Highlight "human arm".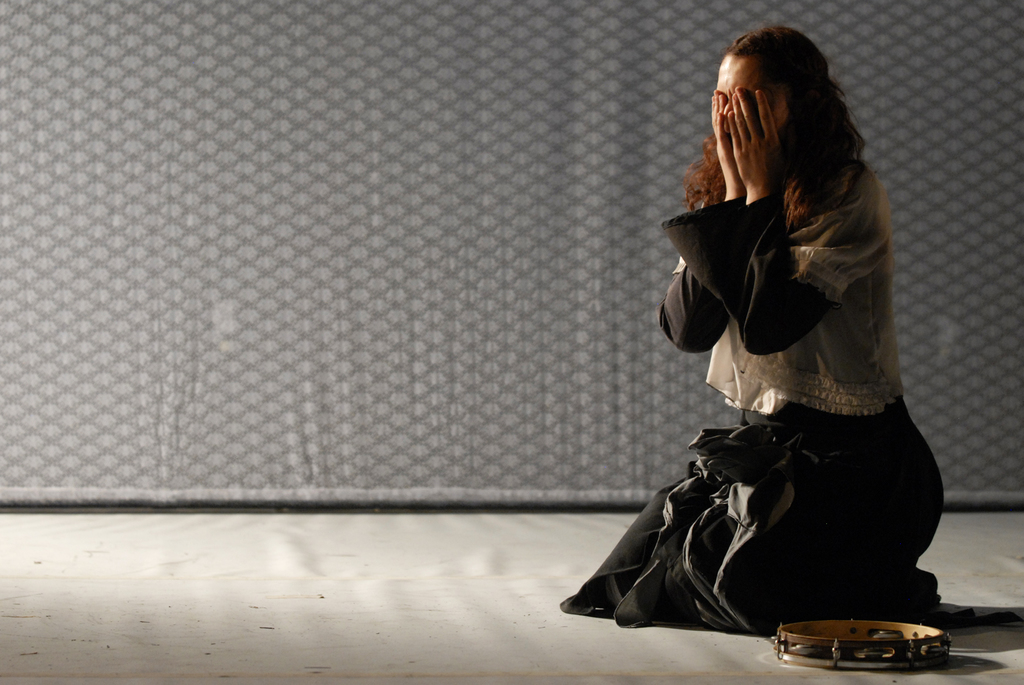
Highlighted region: BBox(726, 80, 891, 360).
